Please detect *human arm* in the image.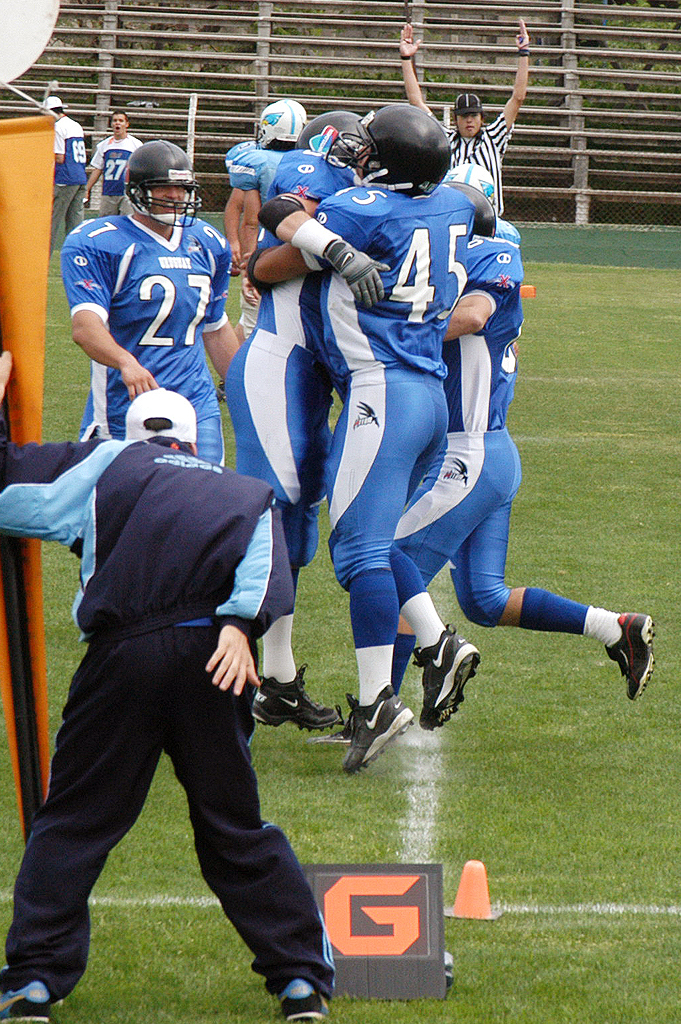
pyautogui.locateOnScreen(55, 124, 65, 164).
